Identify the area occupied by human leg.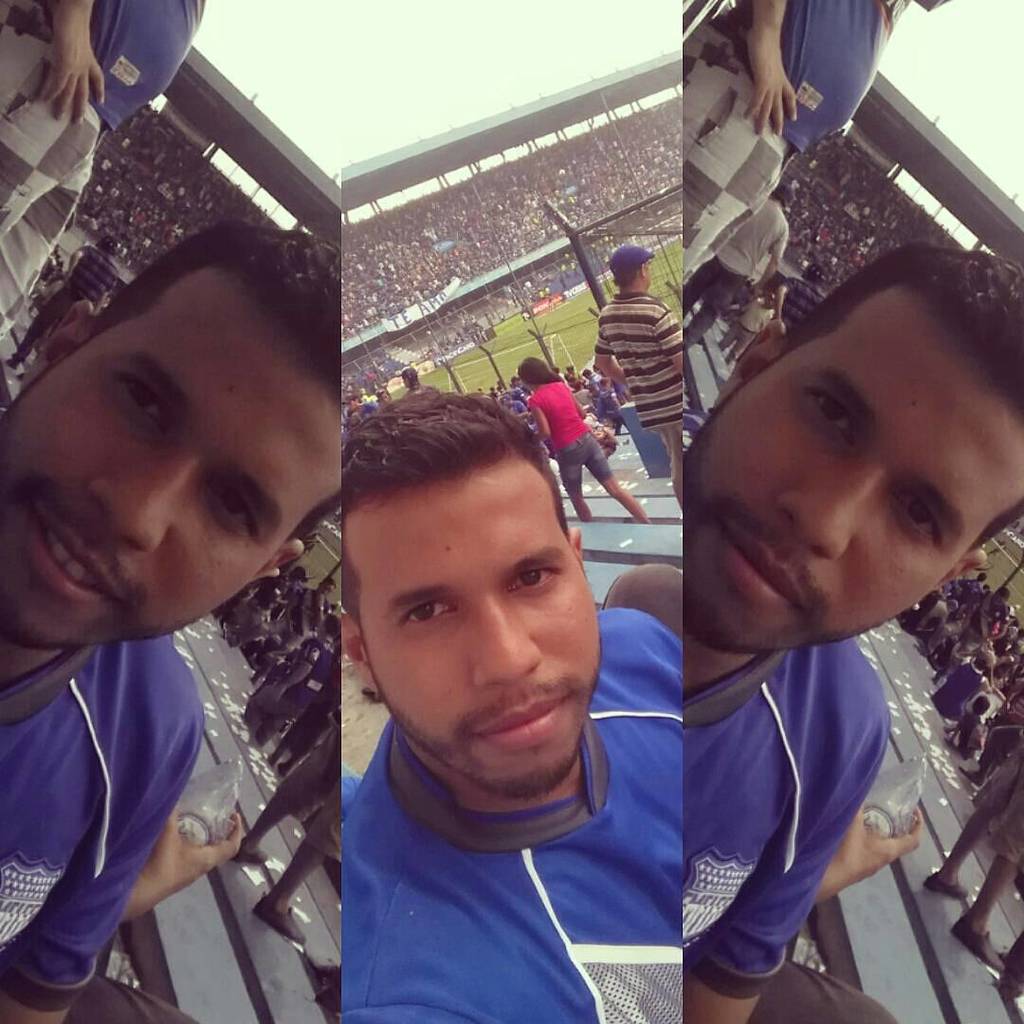
Area: 229/779/277/873.
